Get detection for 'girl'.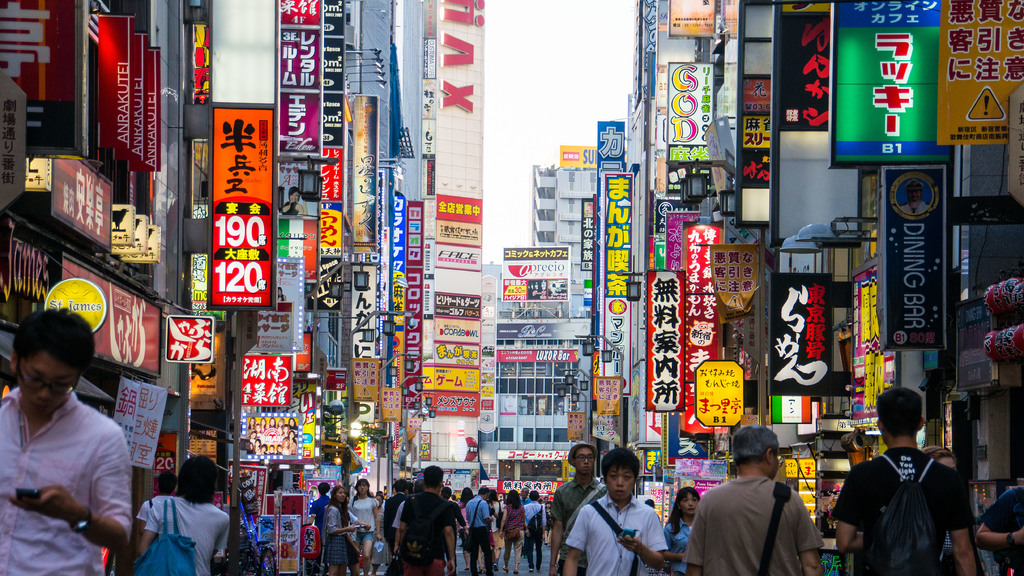
Detection: x1=929, y1=444, x2=987, y2=575.
